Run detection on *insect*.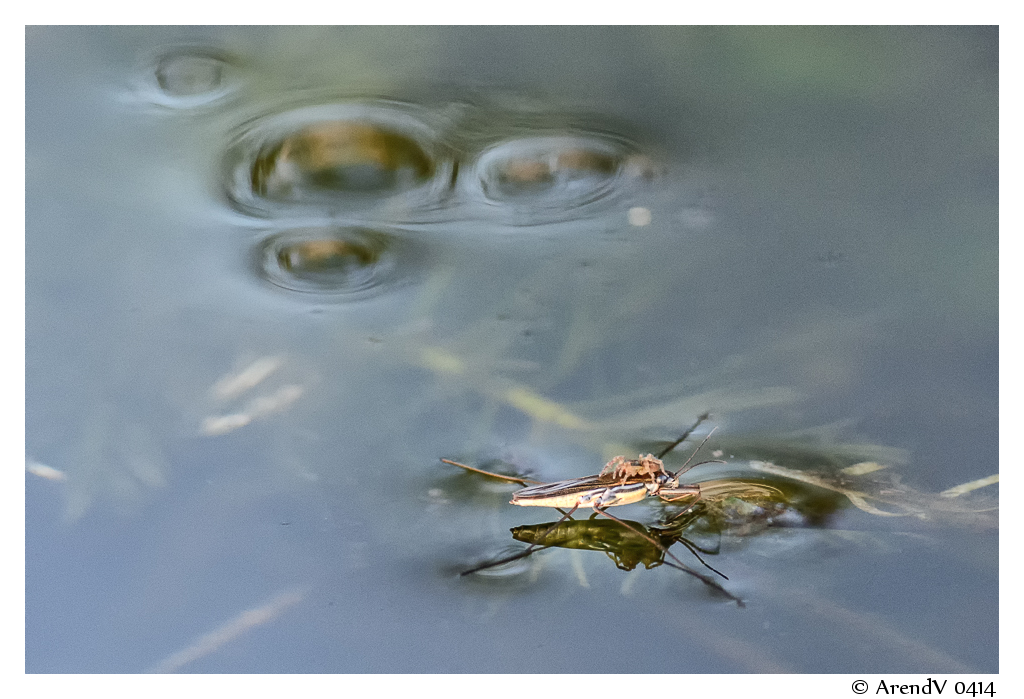
Result: left=440, top=409, right=773, bottom=568.
